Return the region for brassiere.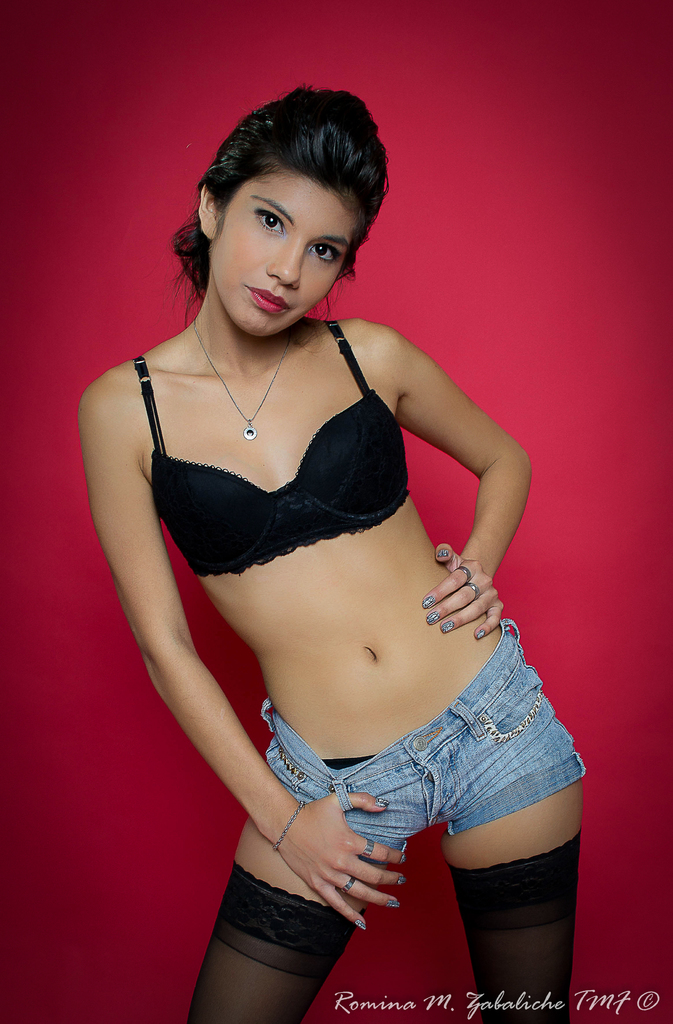
(125,292,456,603).
